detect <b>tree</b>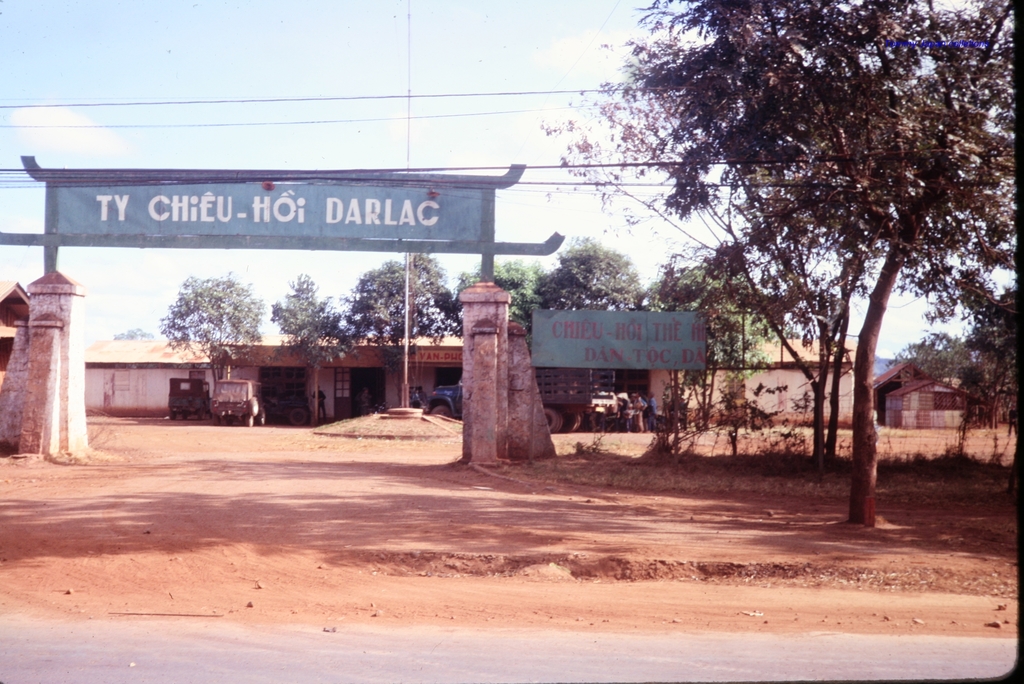
detection(406, 252, 454, 334)
